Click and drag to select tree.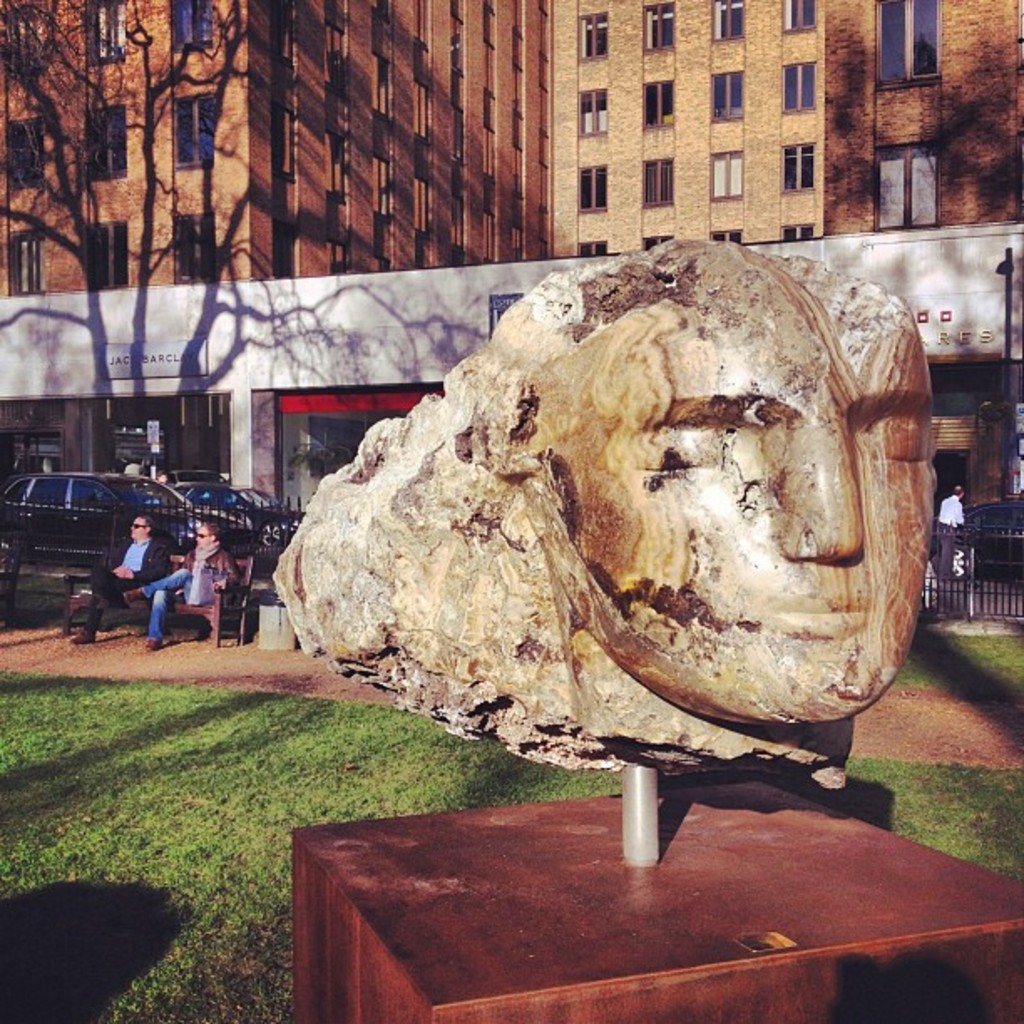
Selection: x1=0 y1=0 x2=137 y2=229.
